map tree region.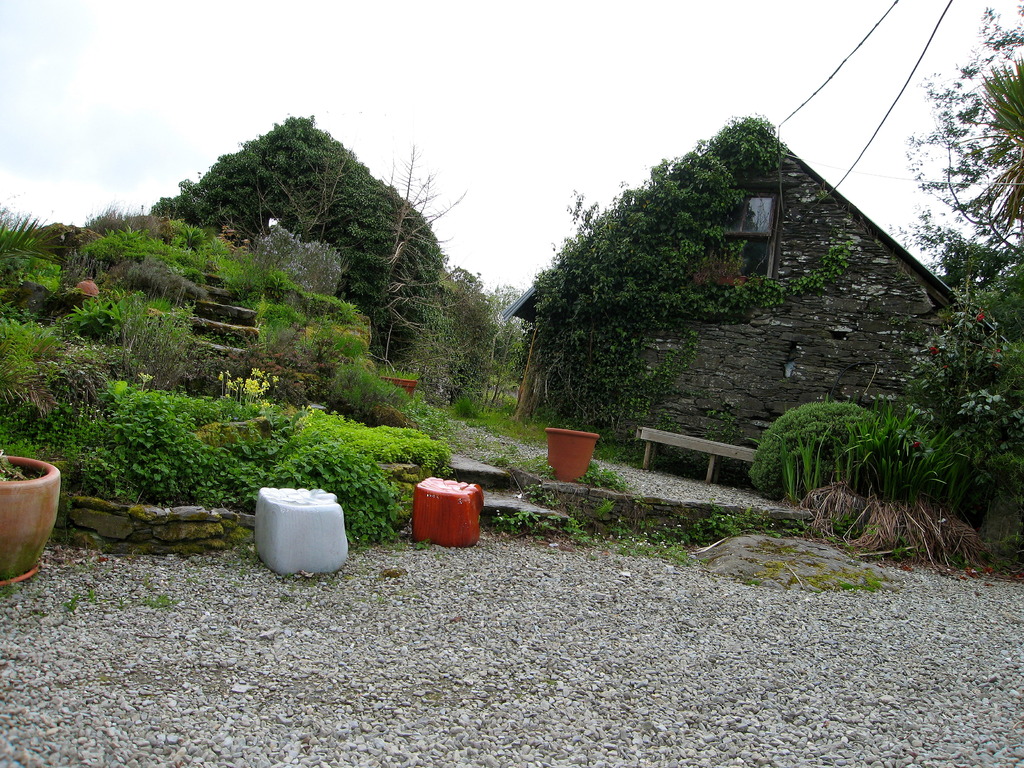
Mapped to (328,140,473,388).
